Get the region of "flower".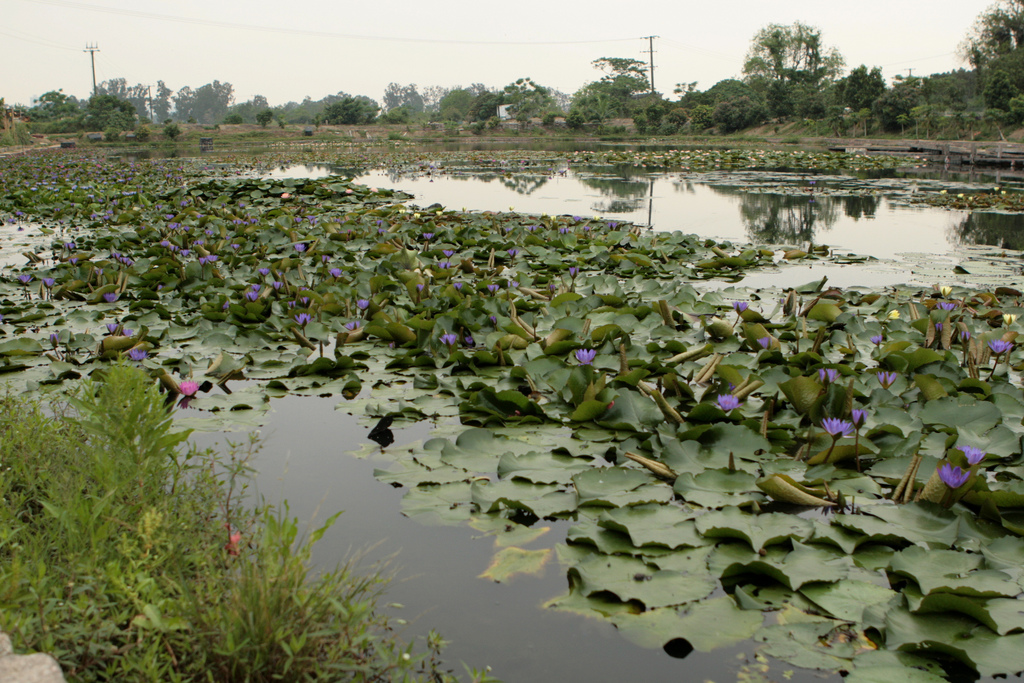
left=206, top=255, right=216, bottom=266.
